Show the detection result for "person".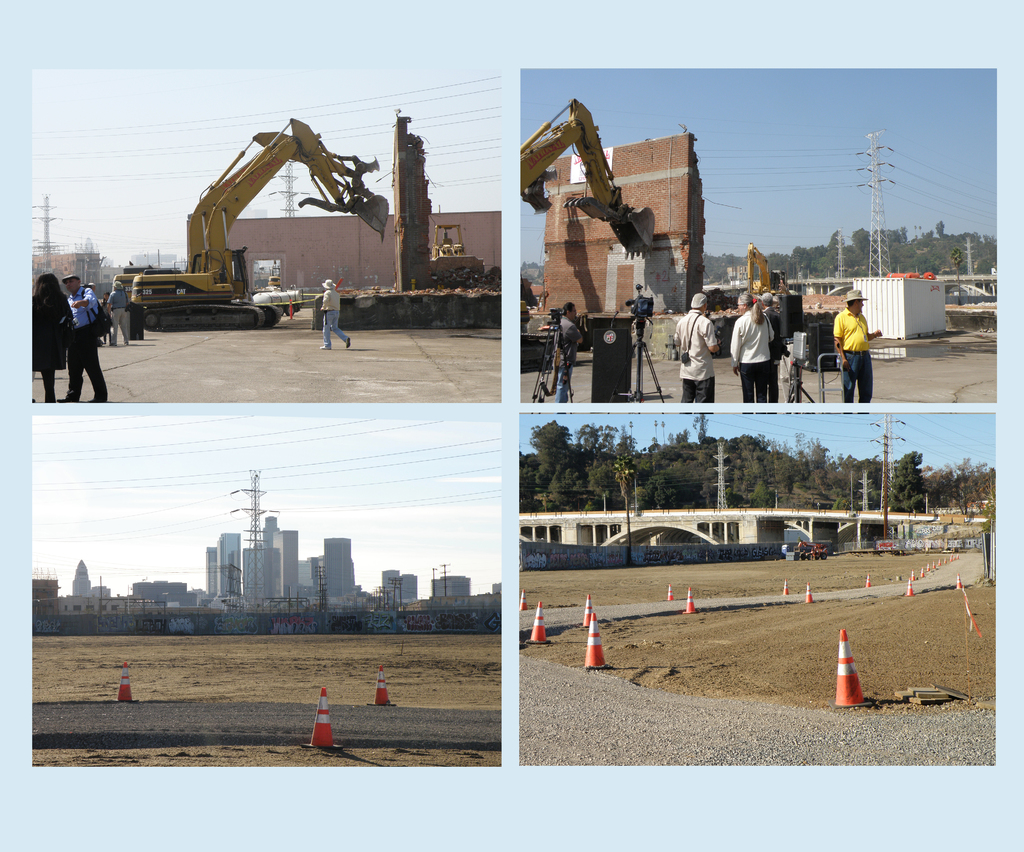
(left=24, top=269, right=74, bottom=401).
